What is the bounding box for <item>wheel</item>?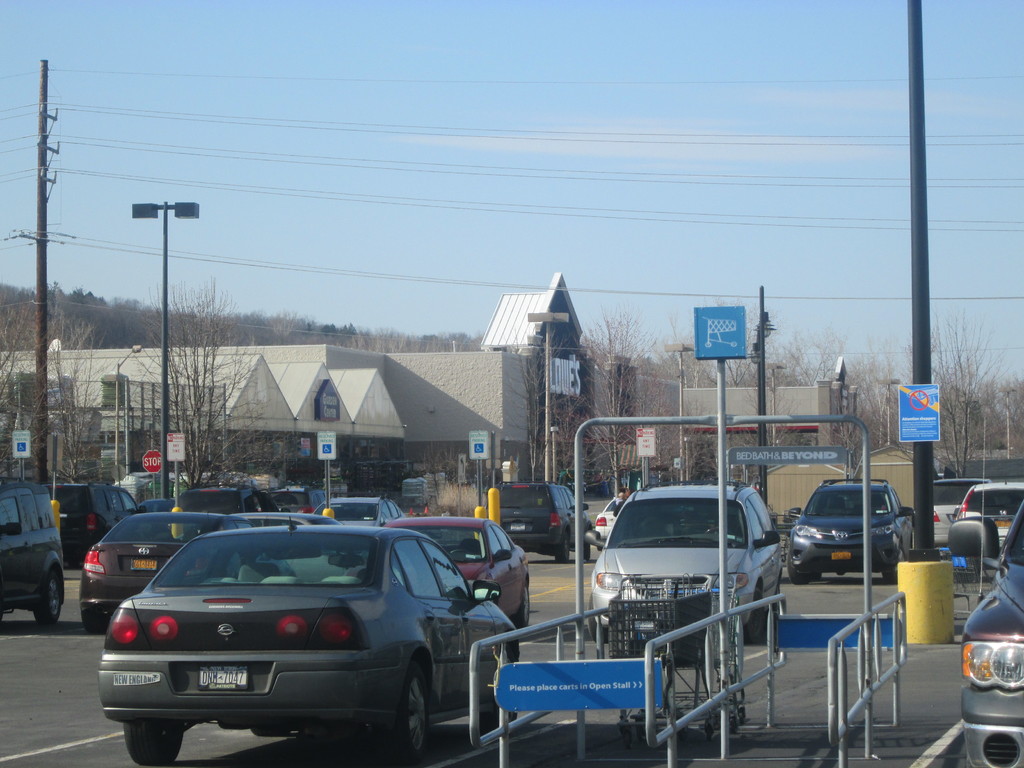
(left=511, top=581, right=531, bottom=626).
